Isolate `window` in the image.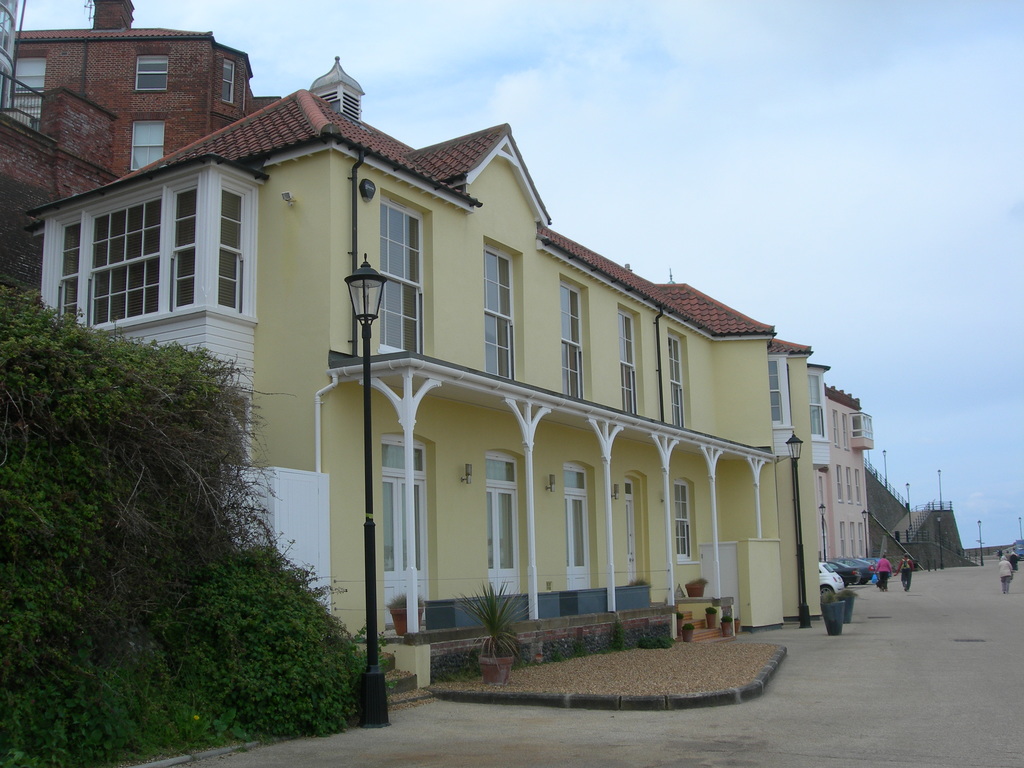
Isolated region: Rect(484, 243, 520, 383).
